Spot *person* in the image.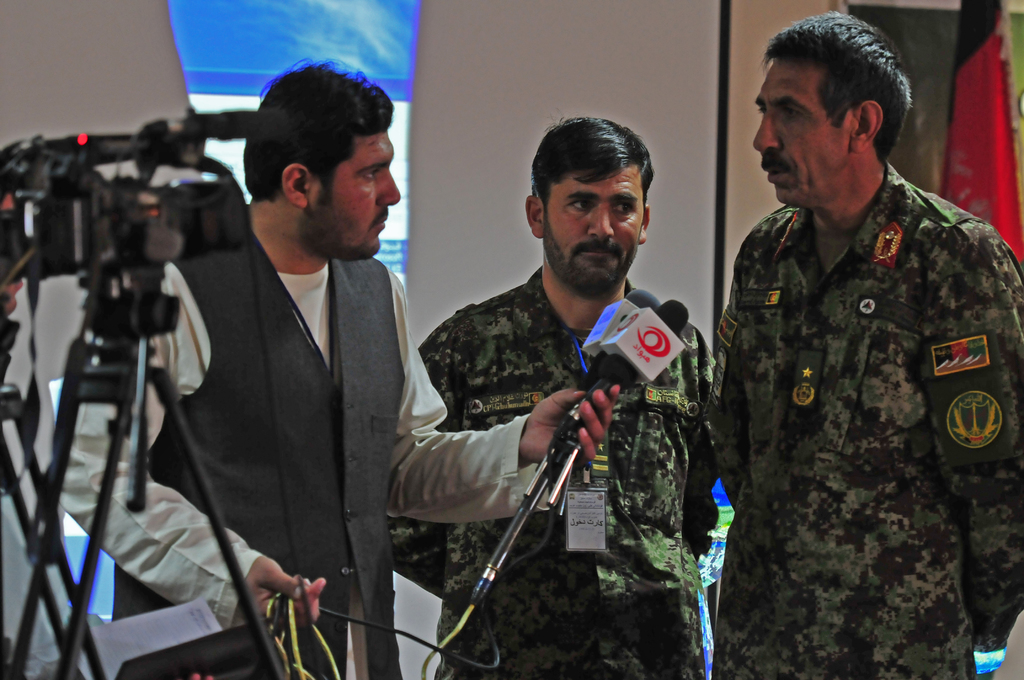
*person* found at bbox=[0, 282, 93, 679].
